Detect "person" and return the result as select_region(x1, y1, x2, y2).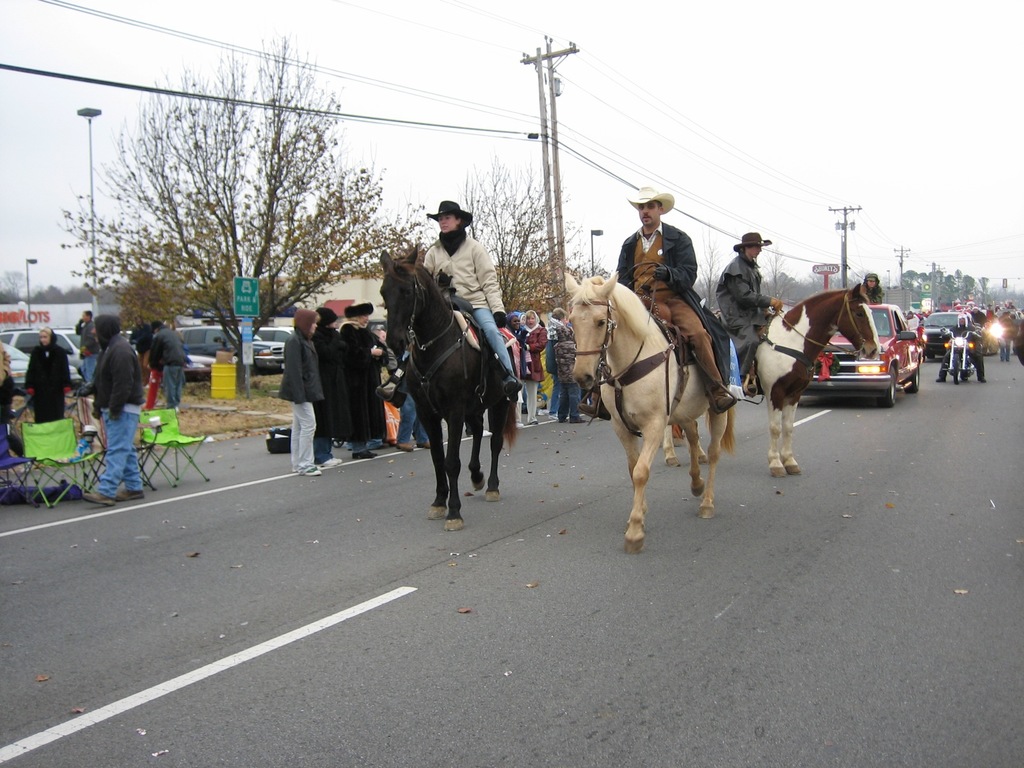
select_region(20, 319, 82, 424).
